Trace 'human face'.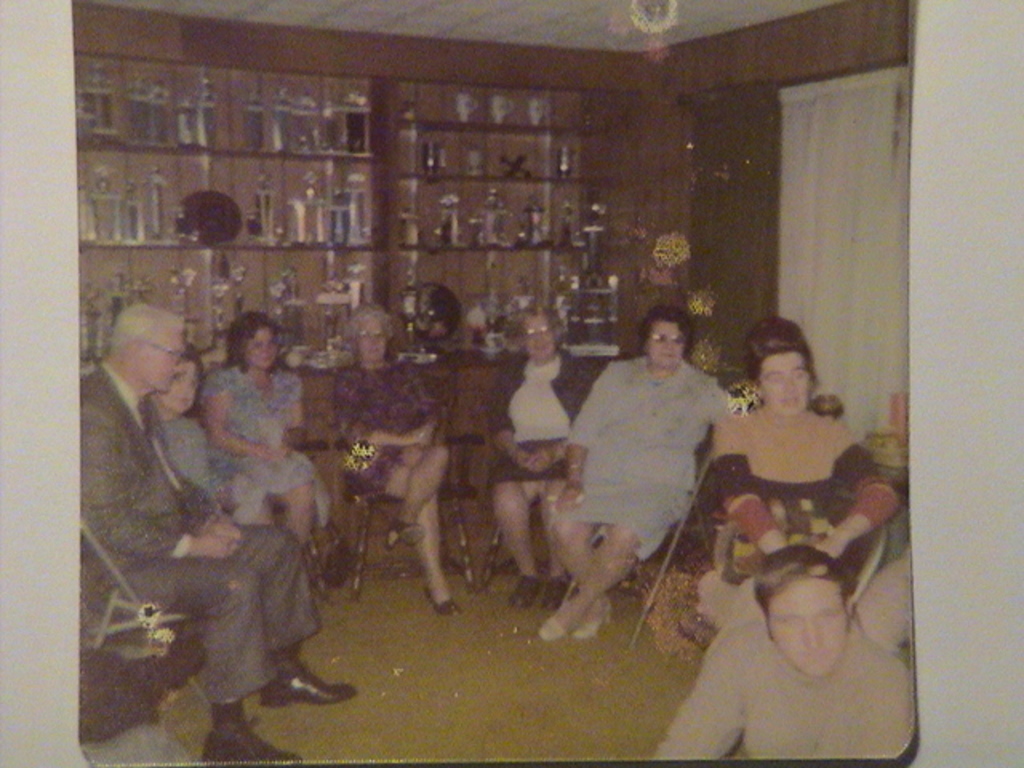
Traced to bbox(165, 365, 194, 410).
